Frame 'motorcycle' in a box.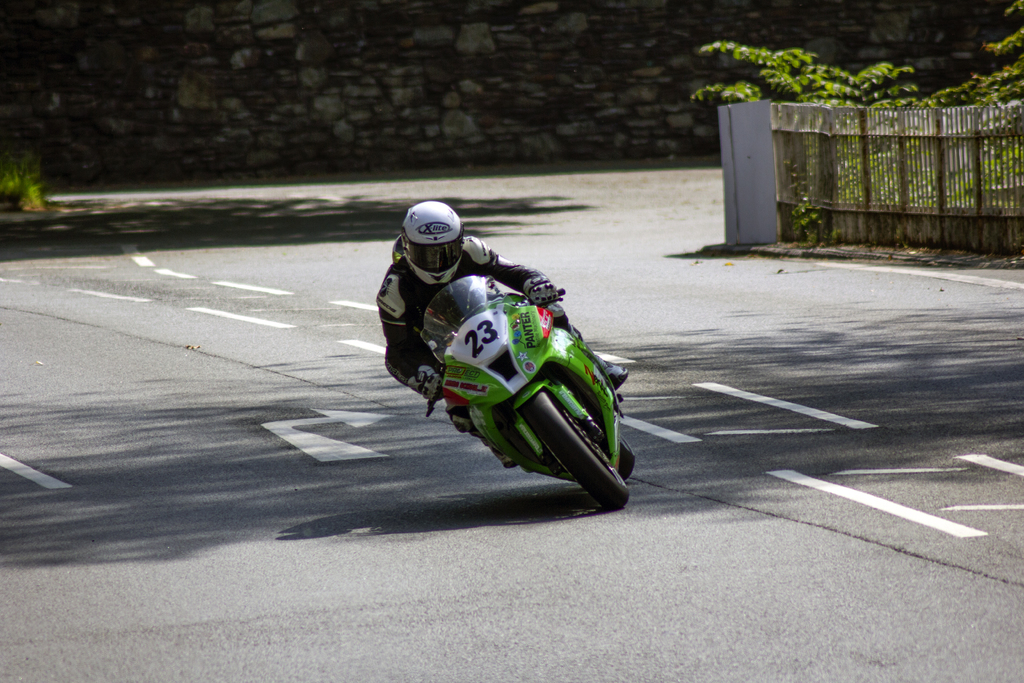
BBox(376, 247, 662, 506).
